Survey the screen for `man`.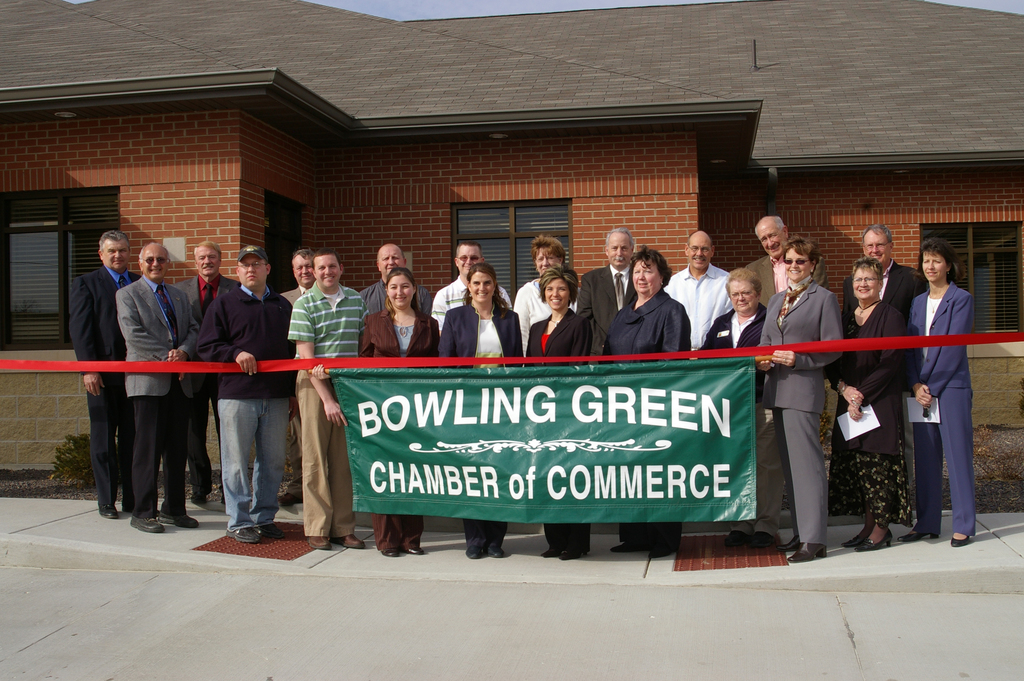
Survey found: bbox=[364, 240, 433, 316].
